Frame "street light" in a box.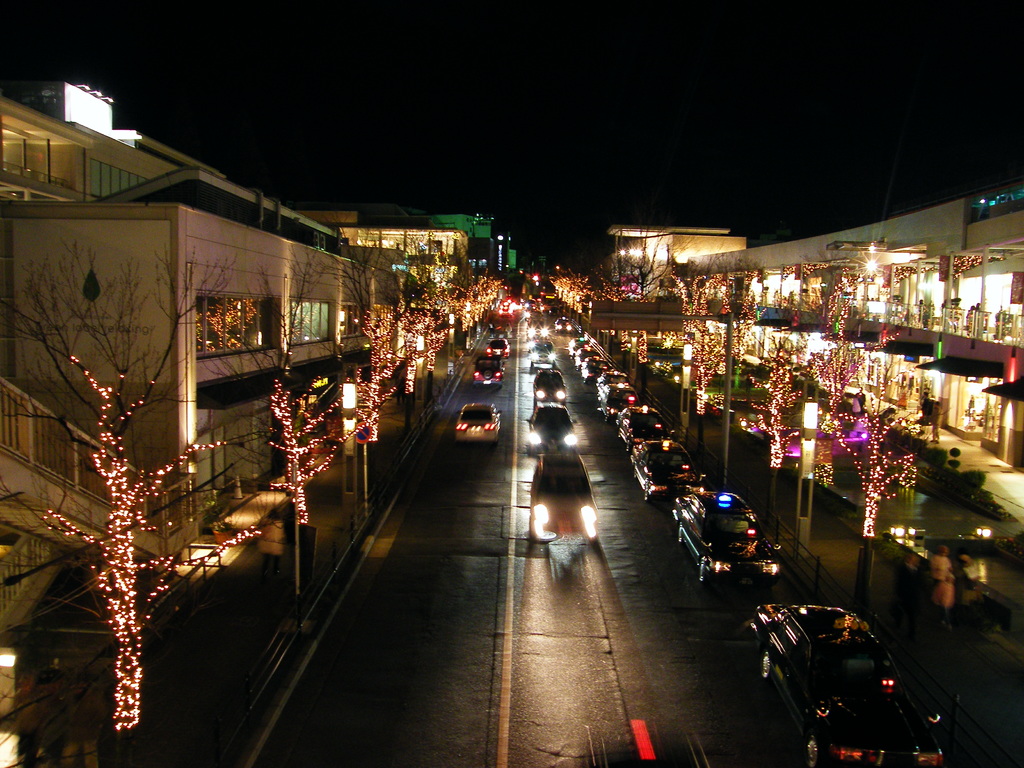
(446, 310, 459, 387).
